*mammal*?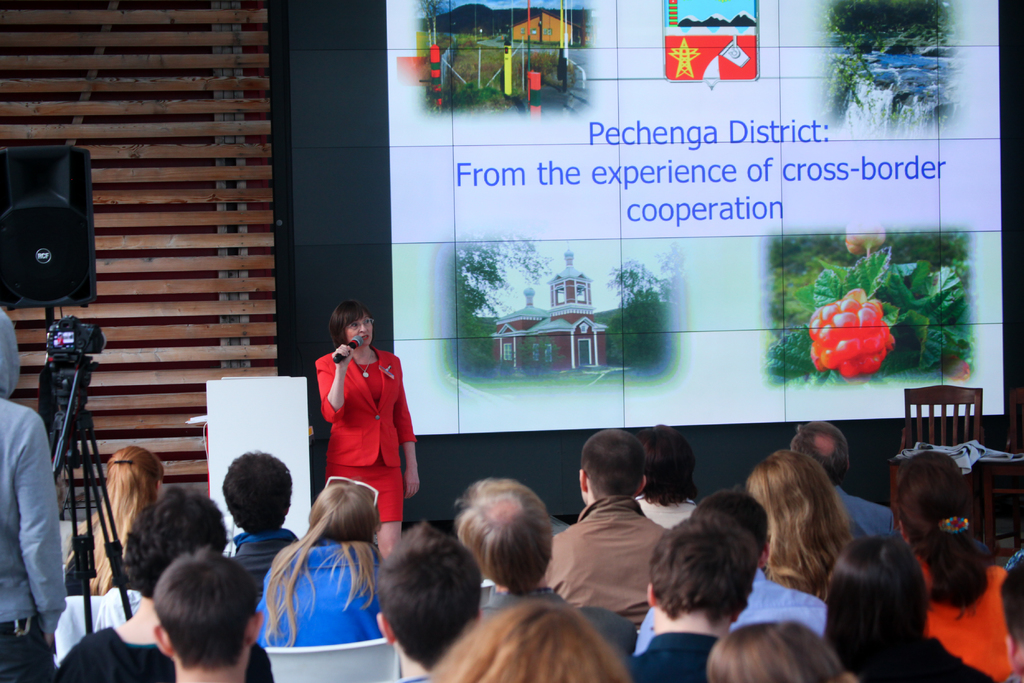
select_region(79, 443, 160, 601)
